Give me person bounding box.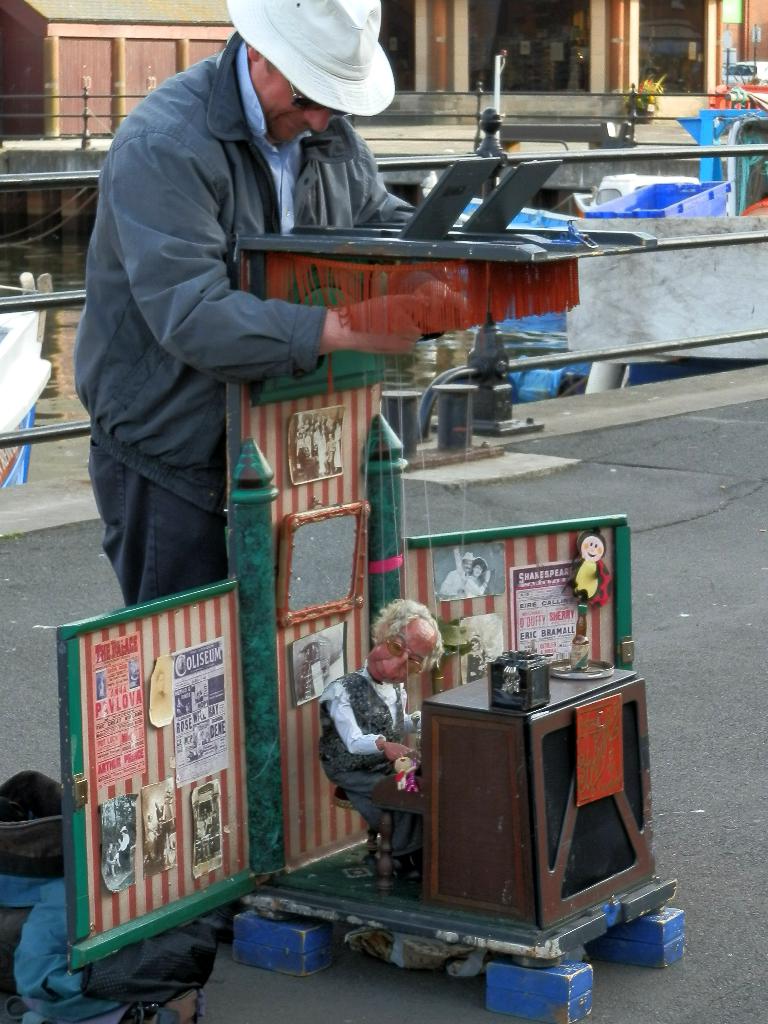
(left=453, top=550, right=488, bottom=599).
